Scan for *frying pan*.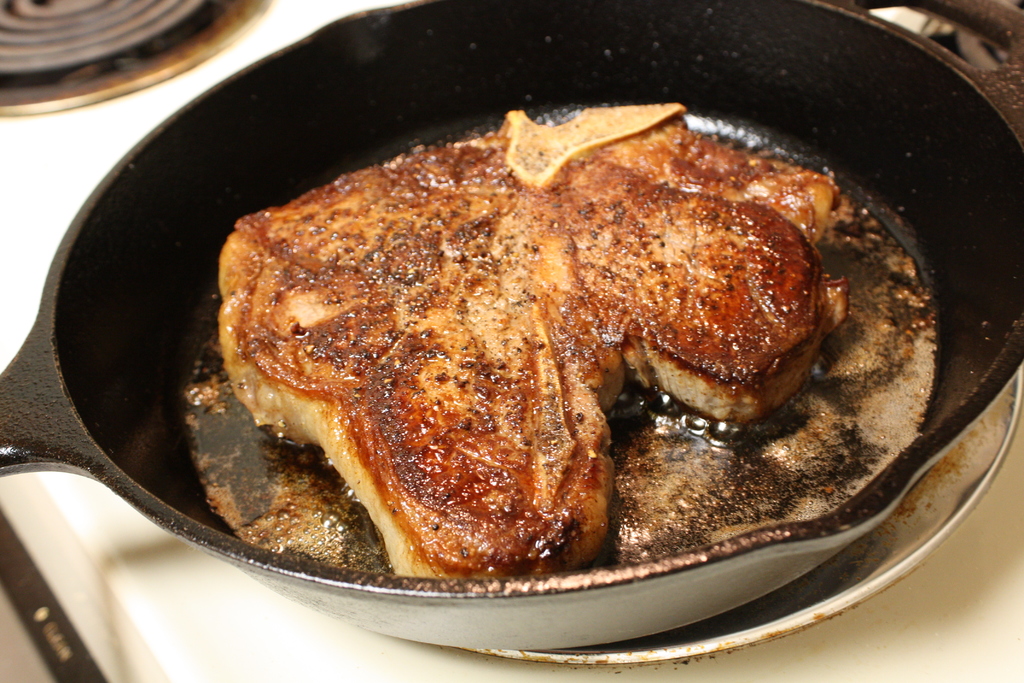
Scan result: bbox=(0, 0, 1023, 651).
